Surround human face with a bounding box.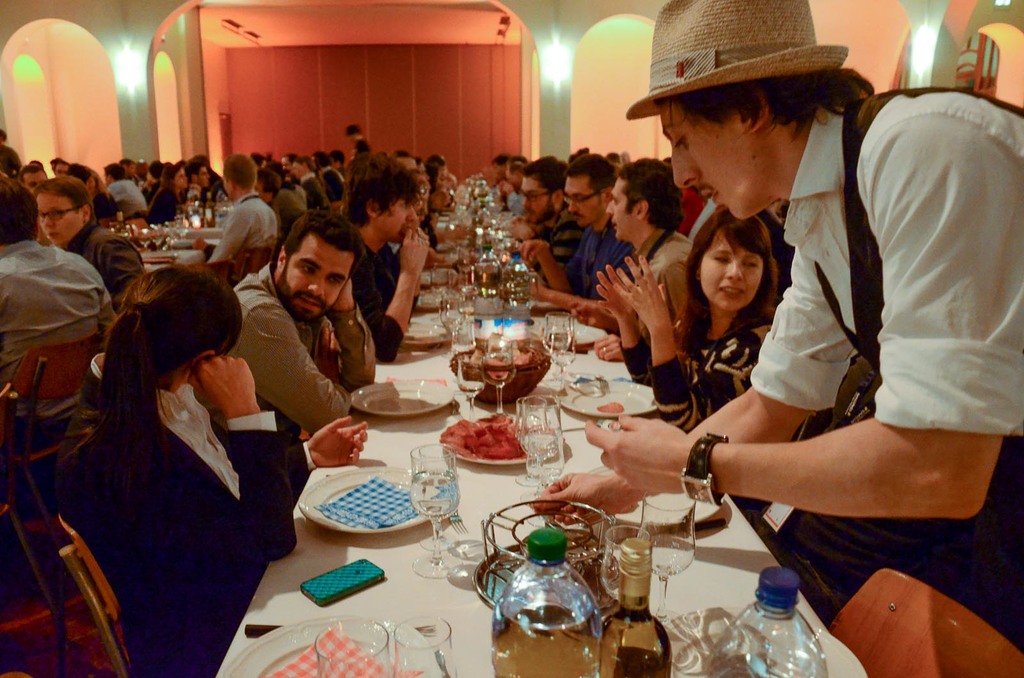
20:173:45:194.
